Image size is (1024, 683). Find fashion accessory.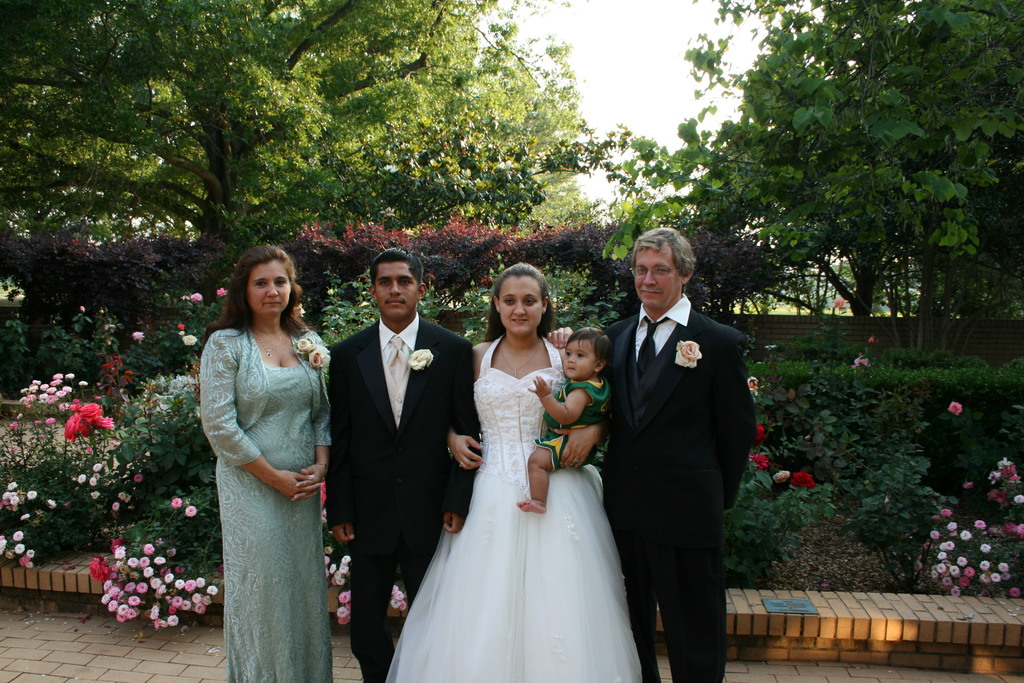
left=634, top=317, right=669, bottom=386.
